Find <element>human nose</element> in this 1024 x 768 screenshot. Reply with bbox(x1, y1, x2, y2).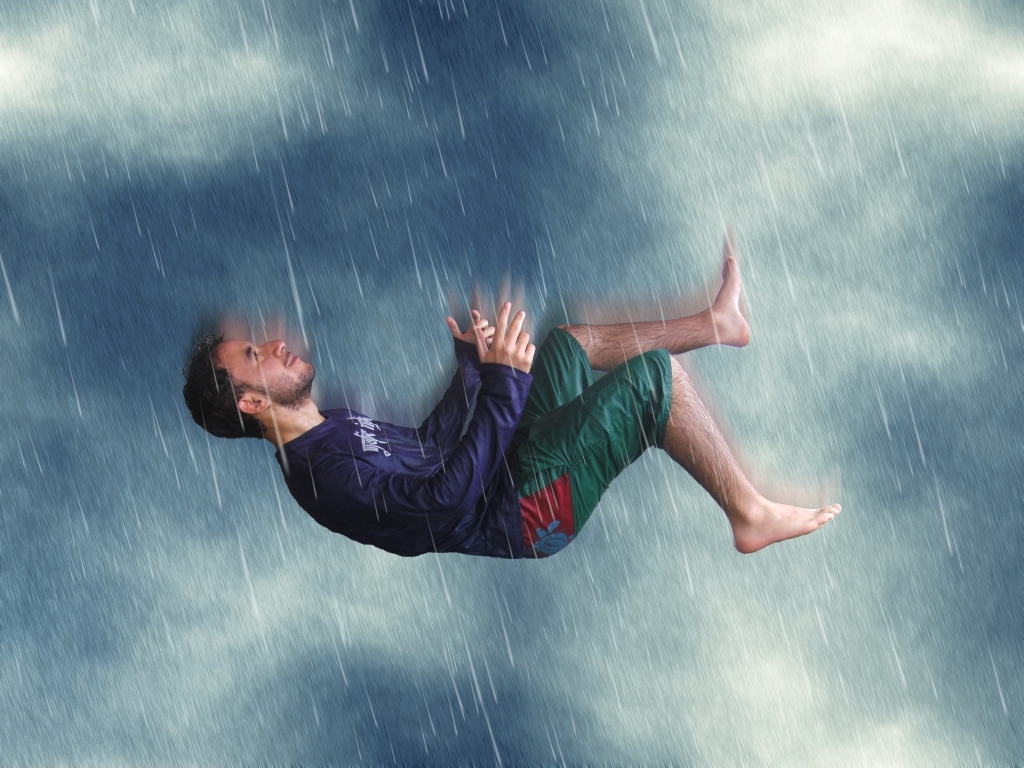
bbox(255, 338, 286, 359).
